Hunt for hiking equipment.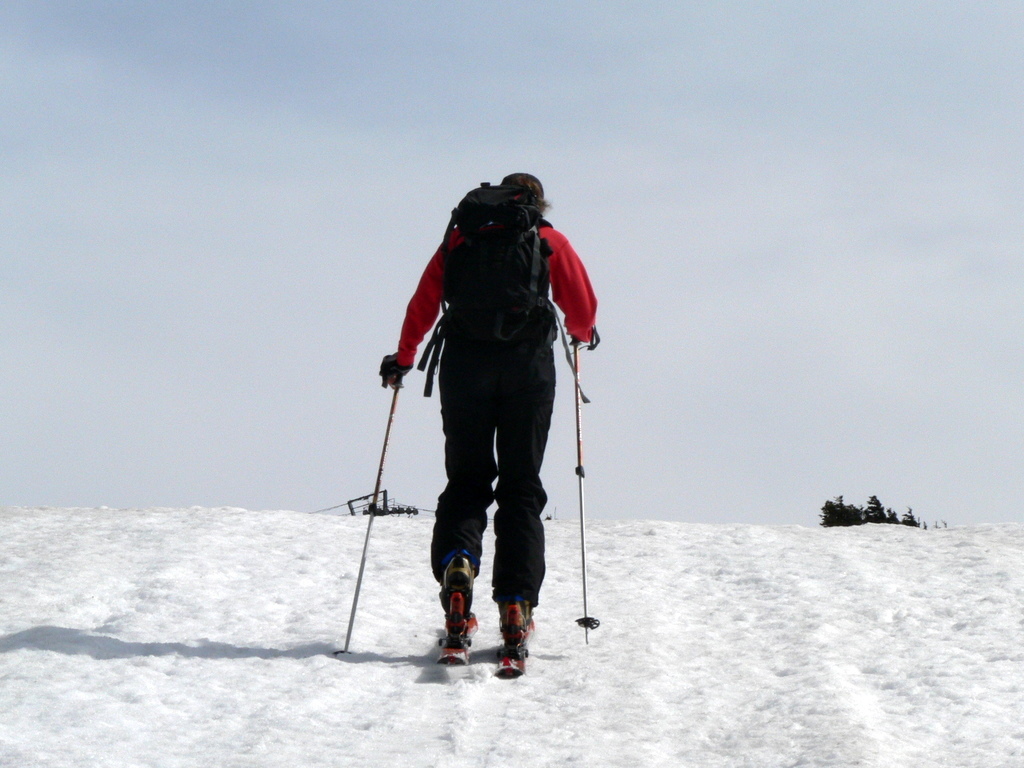
Hunted down at bbox(414, 176, 591, 402).
